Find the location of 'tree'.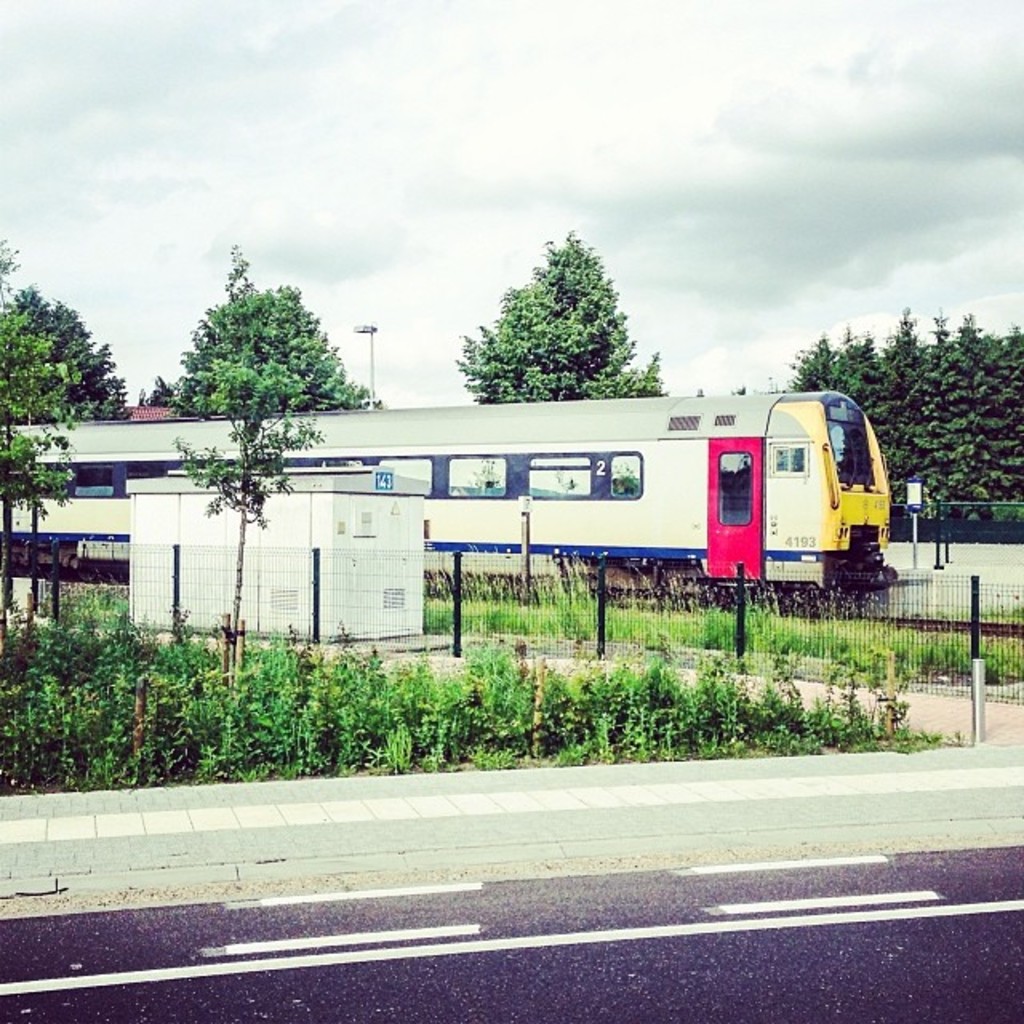
Location: pyautogui.locateOnScreen(858, 302, 933, 488).
